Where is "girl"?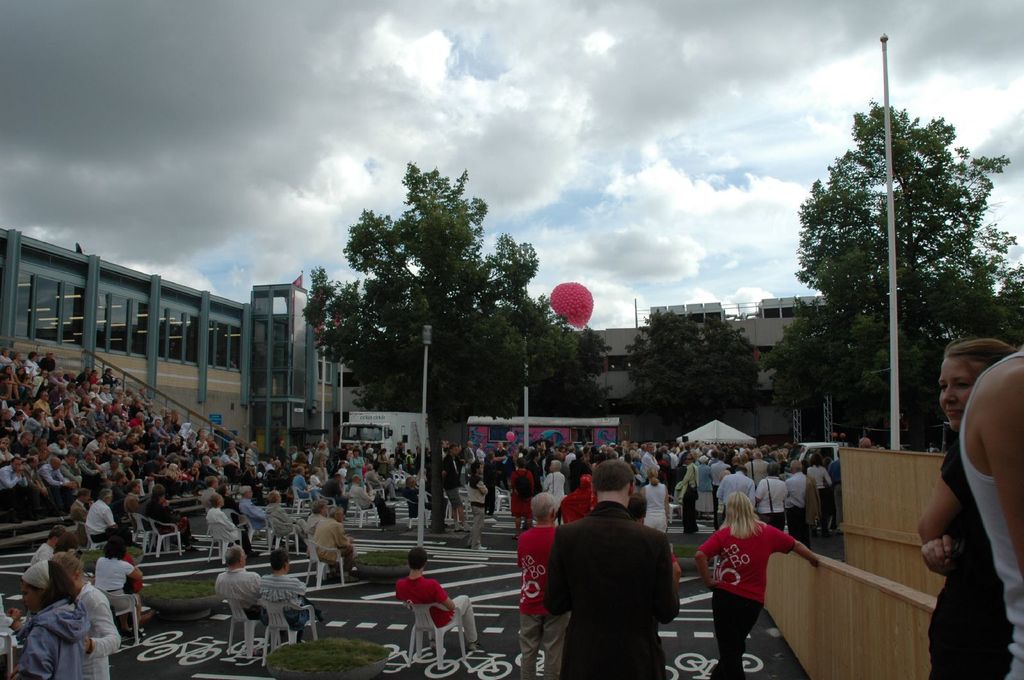
915 336 1022 679.
